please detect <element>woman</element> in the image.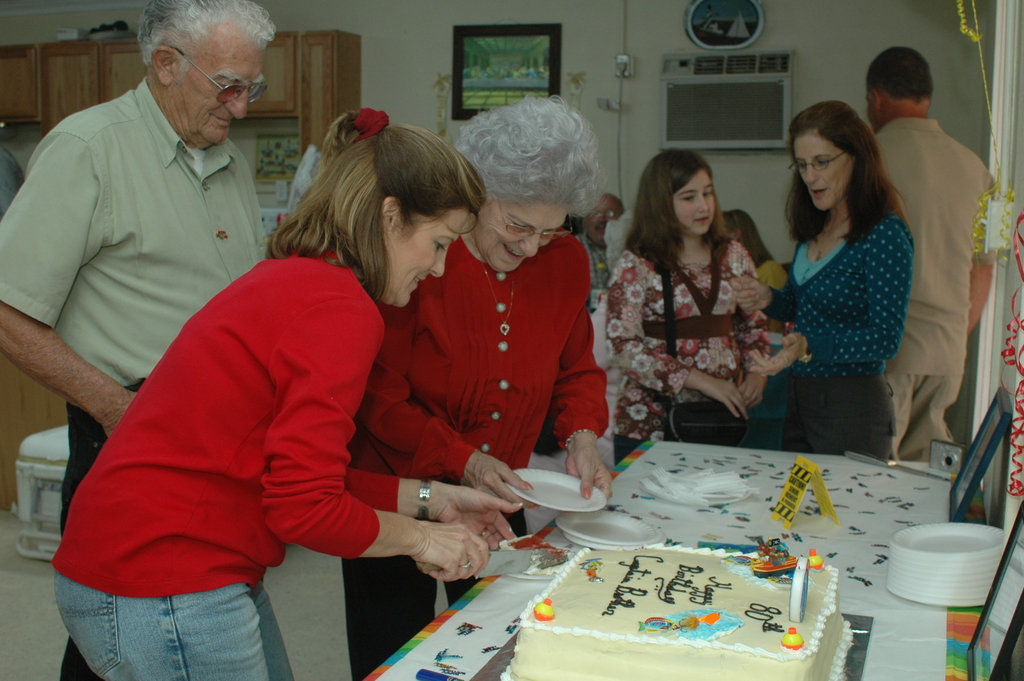
<bbox>725, 103, 918, 466</bbox>.
